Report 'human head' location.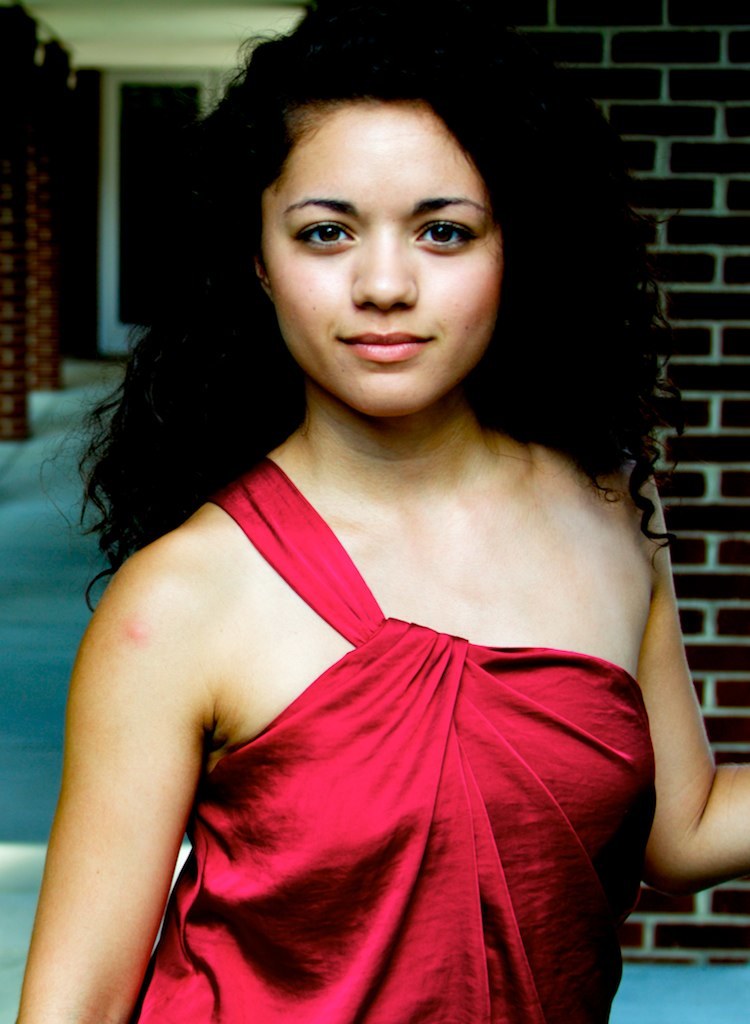
Report: region(230, 39, 536, 400).
